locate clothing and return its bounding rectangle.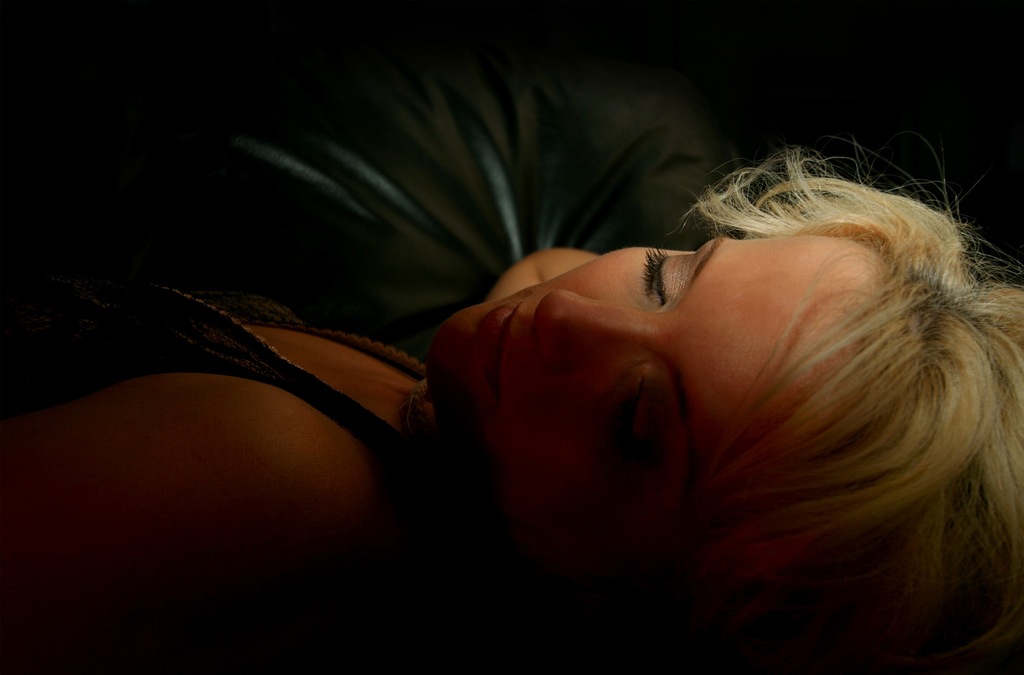
l=90, t=37, r=988, b=637.
